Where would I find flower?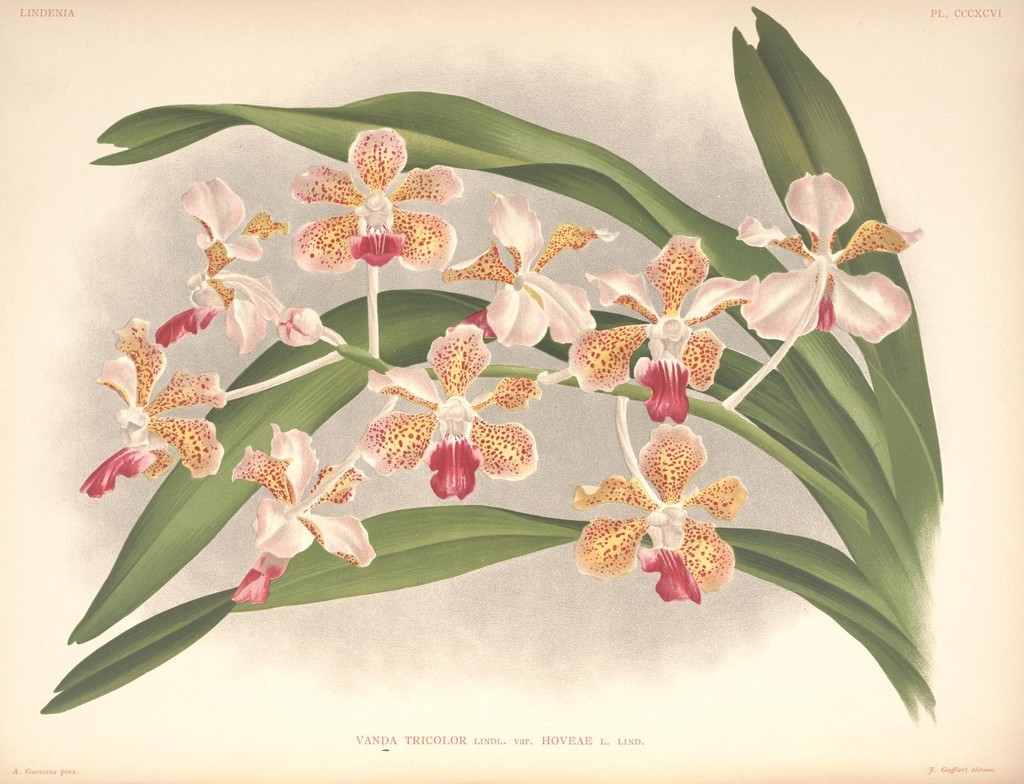
At [x1=572, y1=234, x2=760, y2=424].
